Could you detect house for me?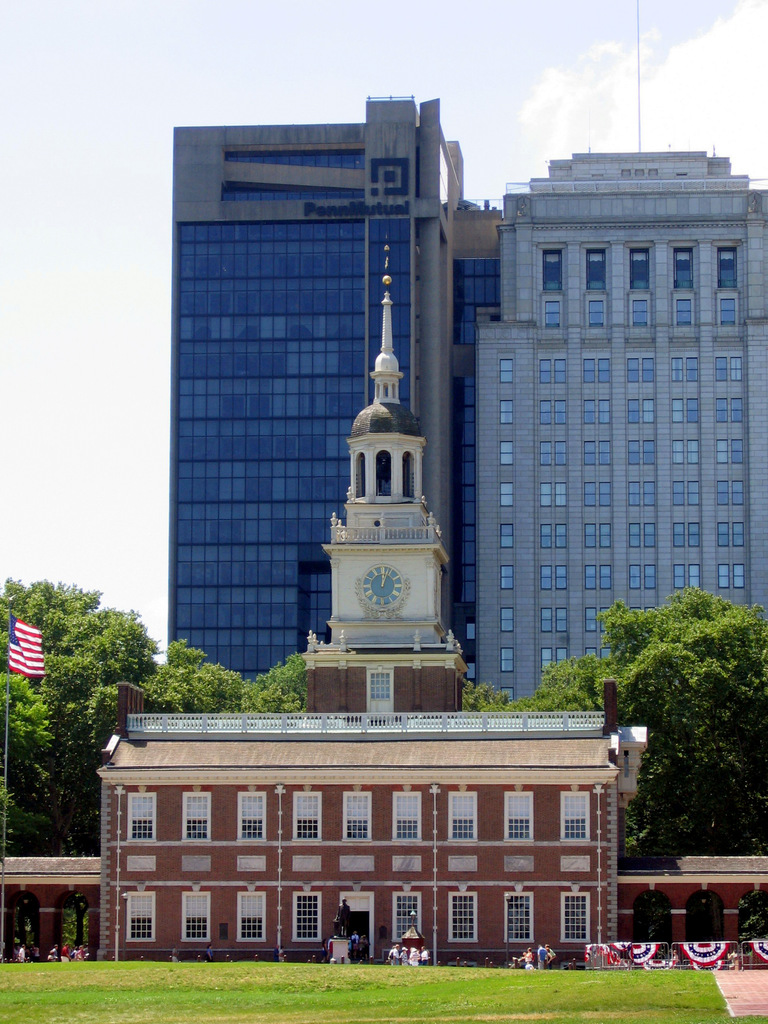
Detection result: x1=481 y1=120 x2=767 y2=724.
